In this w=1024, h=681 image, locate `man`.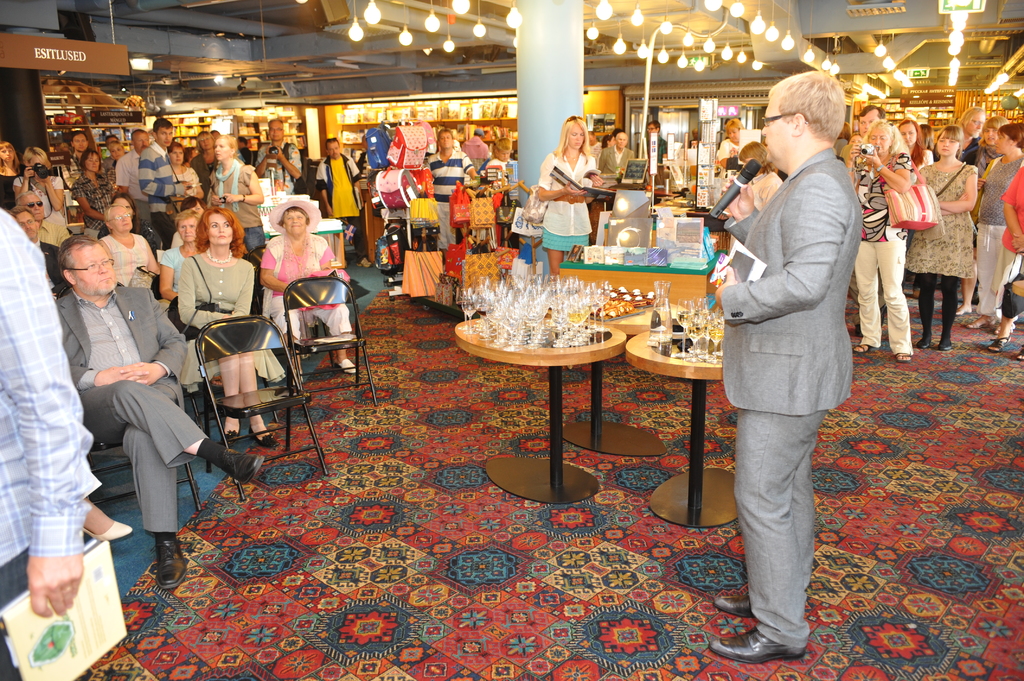
Bounding box: (x1=315, y1=138, x2=367, y2=271).
